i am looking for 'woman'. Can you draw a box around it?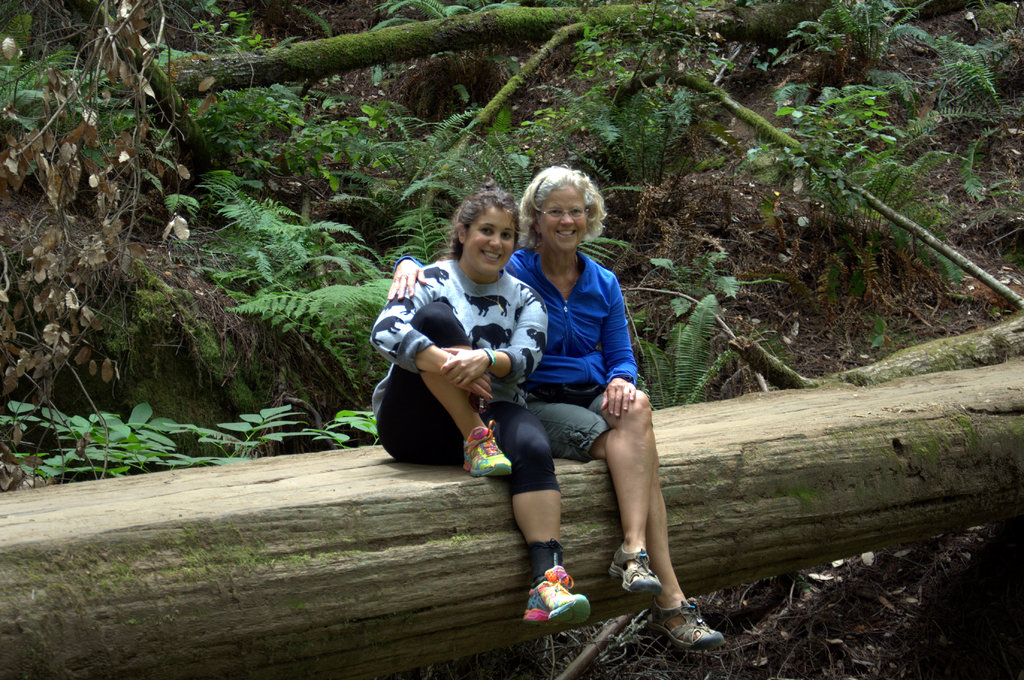
Sure, the bounding box is (left=375, top=181, right=590, bottom=645).
